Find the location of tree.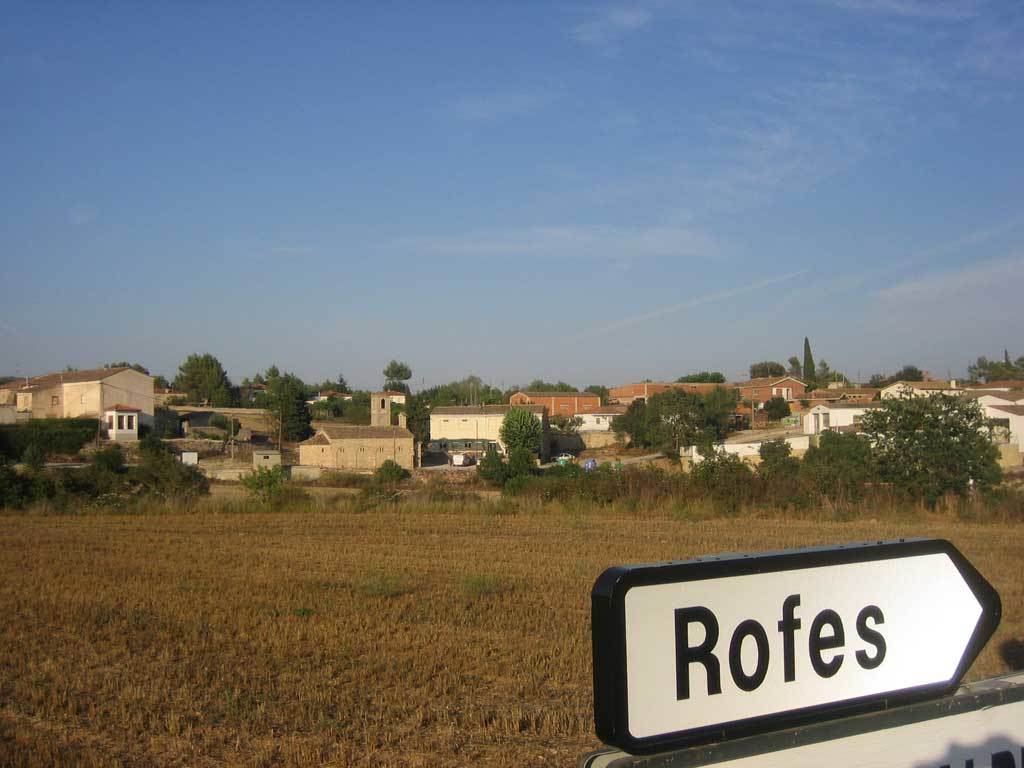
Location: x1=804 y1=427 x2=883 y2=491.
